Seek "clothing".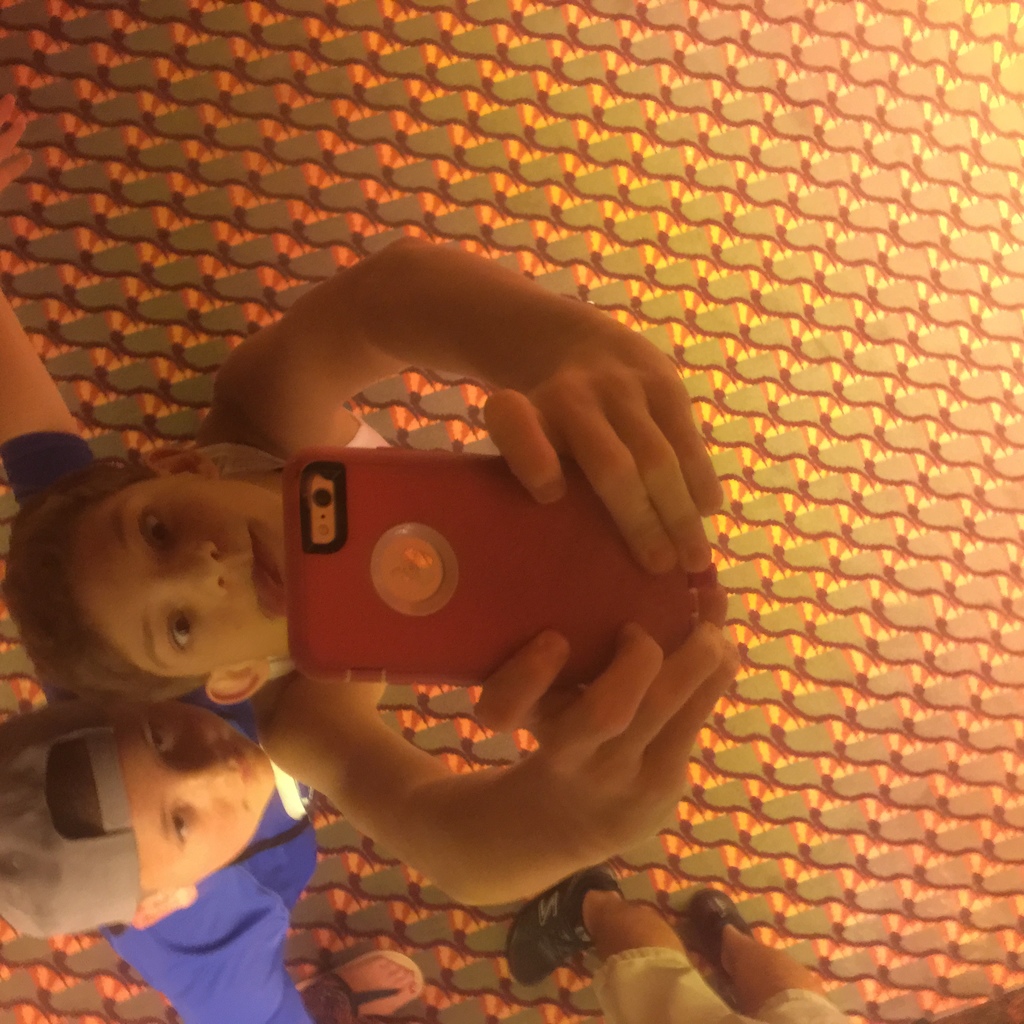
[586, 943, 852, 1023].
